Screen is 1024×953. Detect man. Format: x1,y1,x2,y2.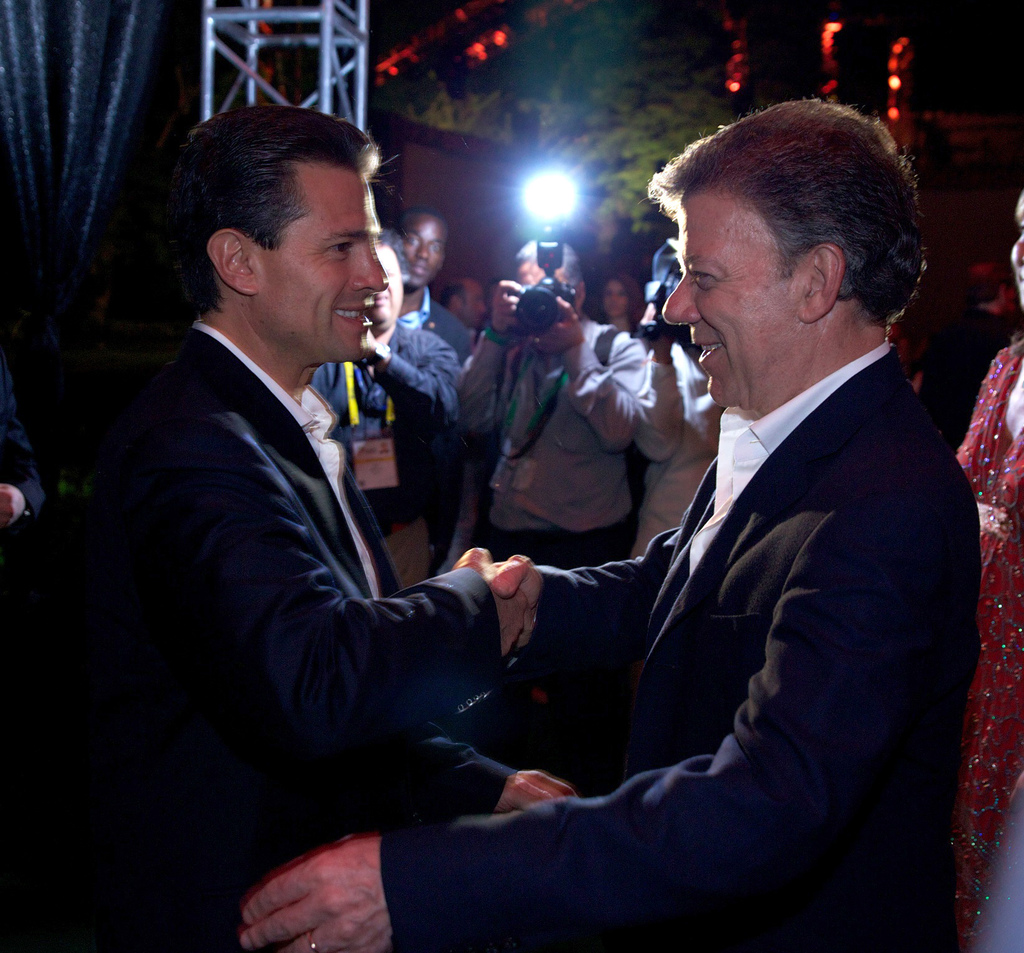
314,227,462,594.
